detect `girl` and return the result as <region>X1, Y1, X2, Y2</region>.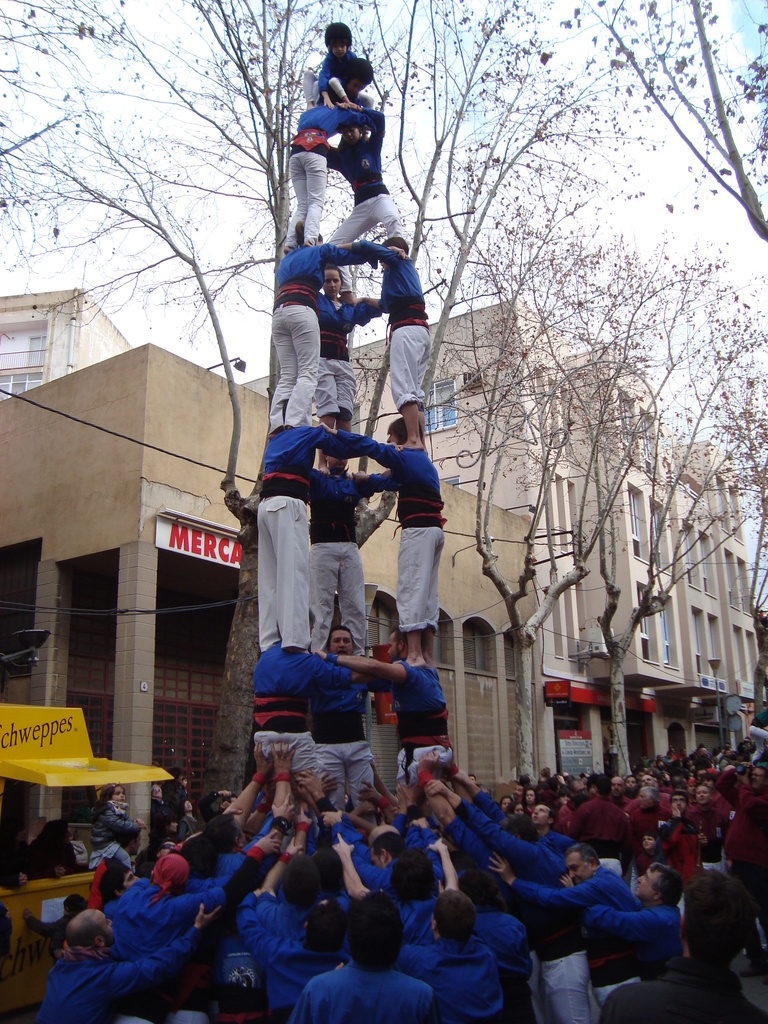
<region>179, 797, 196, 841</region>.
